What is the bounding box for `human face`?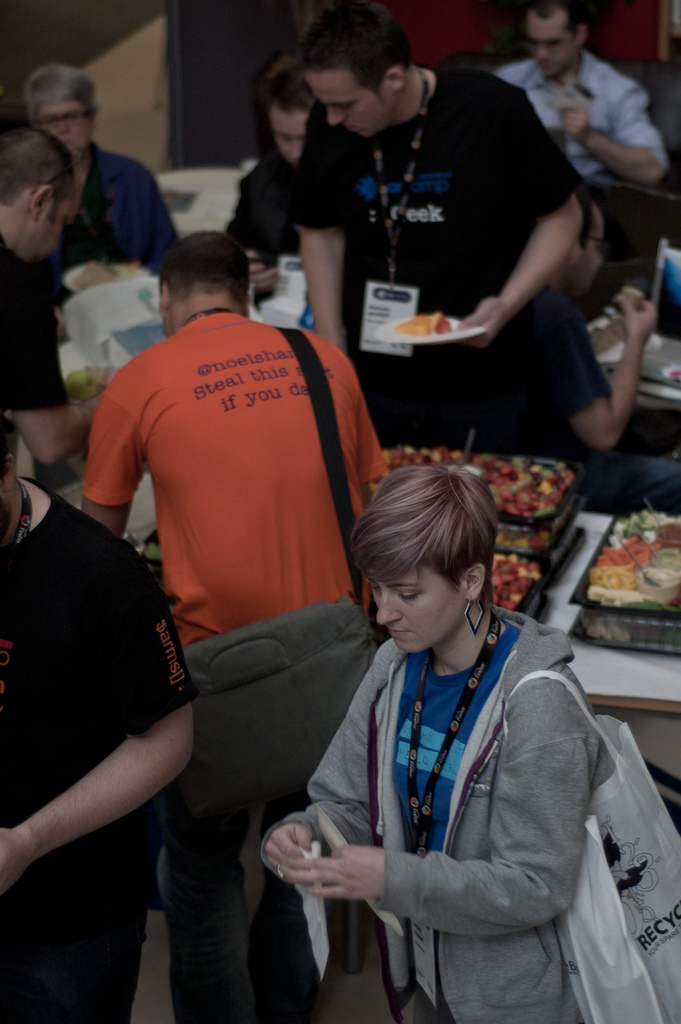
270,104,303,168.
